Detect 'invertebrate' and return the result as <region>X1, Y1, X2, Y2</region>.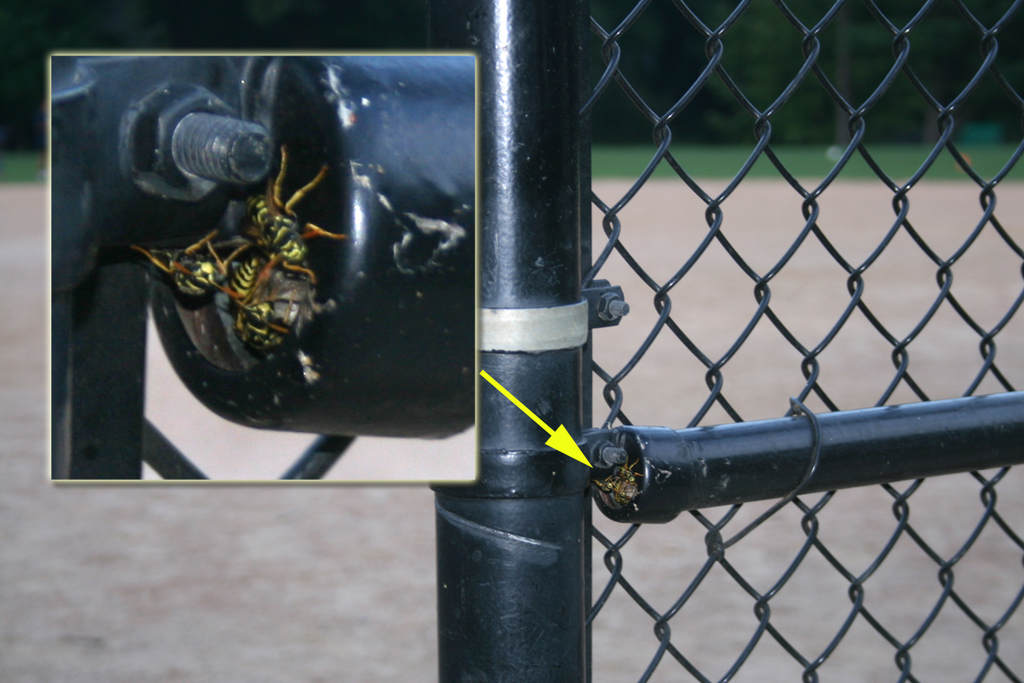
<region>590, 454, 643, 514</region>.
